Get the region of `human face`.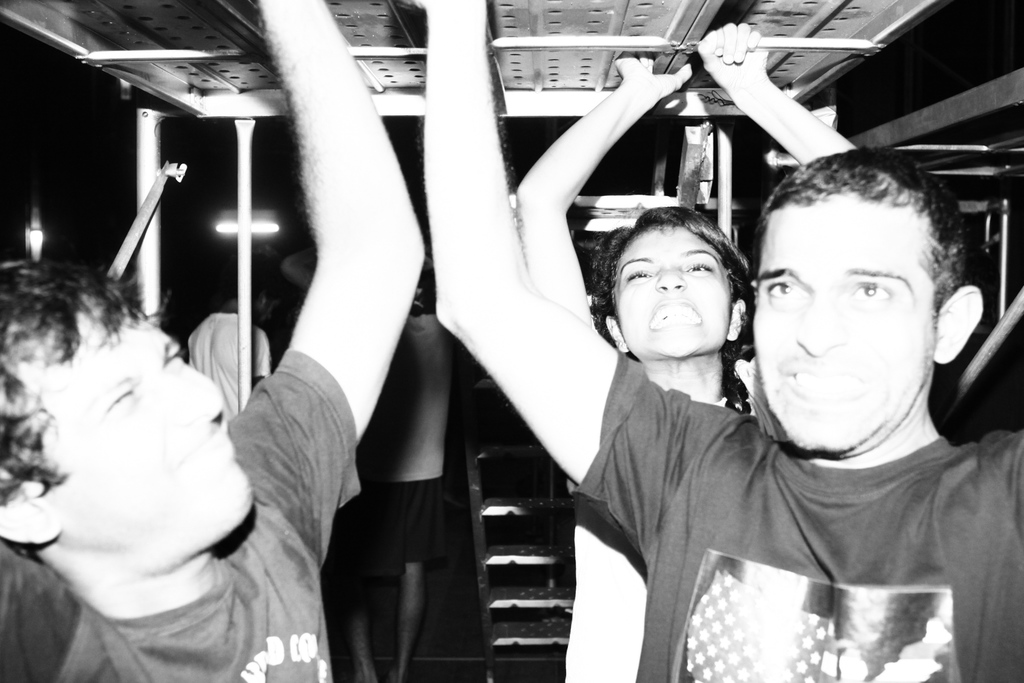
crop(751, 206, 940, 451).
